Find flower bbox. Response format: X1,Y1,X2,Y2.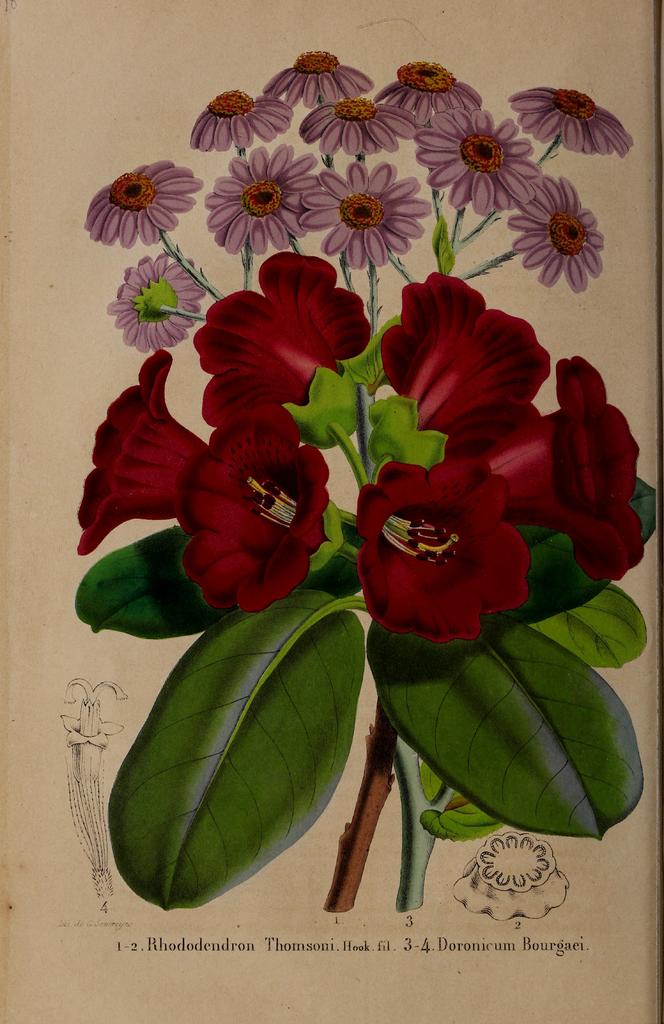
301,158,433,268.
